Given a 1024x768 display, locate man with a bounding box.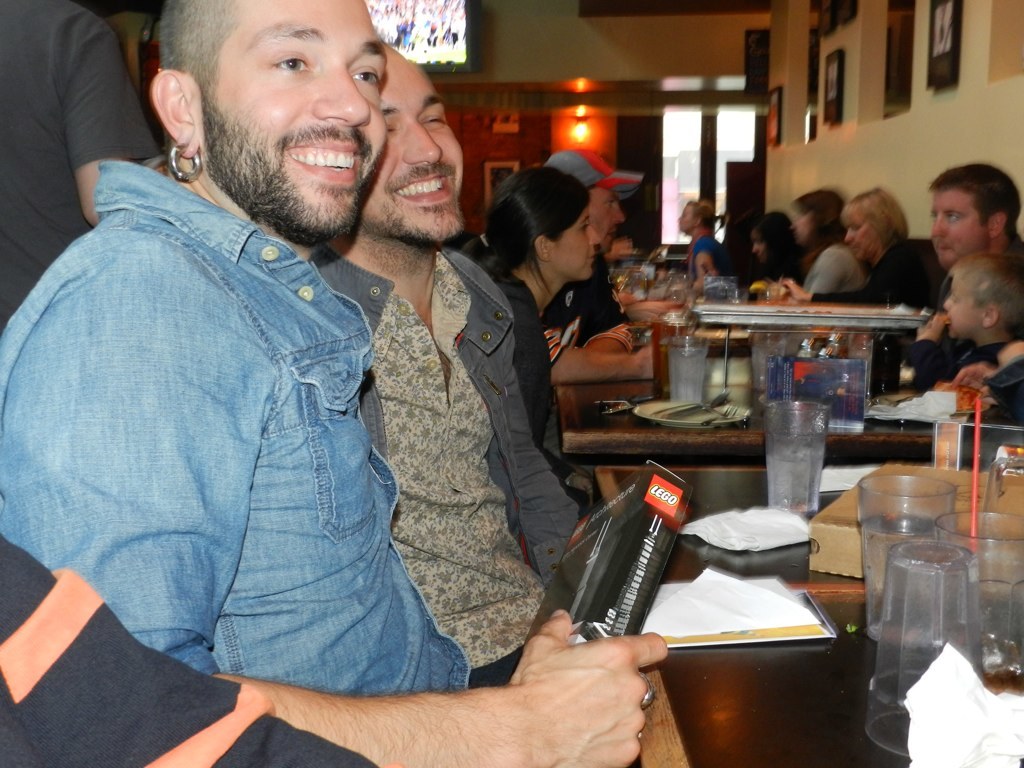
Located: 315:45:590:691.
